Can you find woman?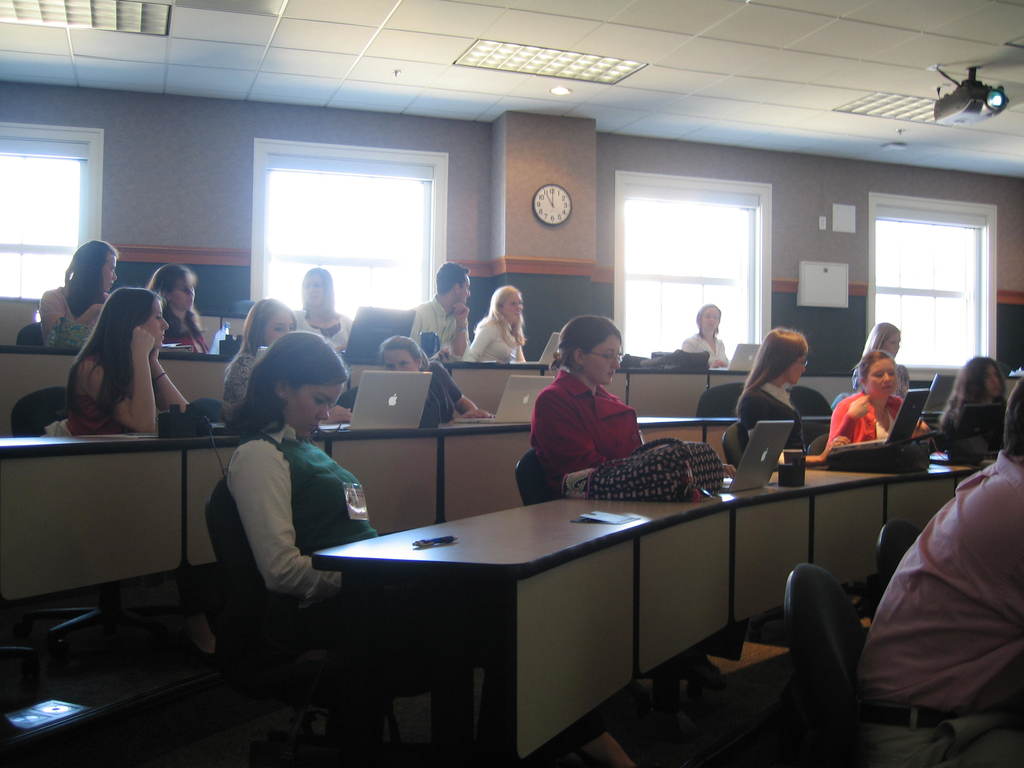
Yes, bounding box: Rect(40, 239, 116, 349).
